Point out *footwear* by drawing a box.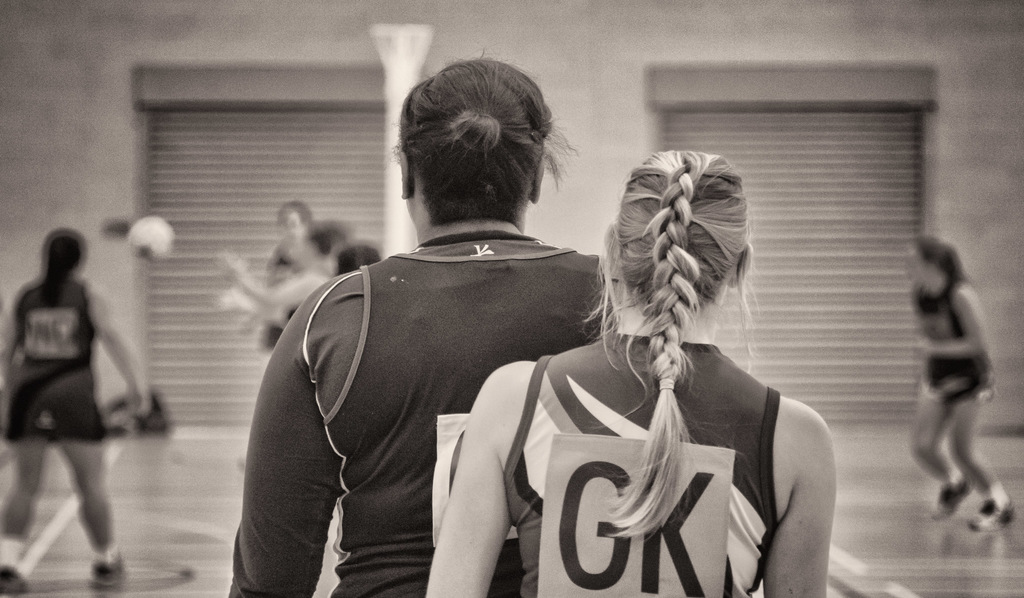
rect(0, 561, 28, 594).
